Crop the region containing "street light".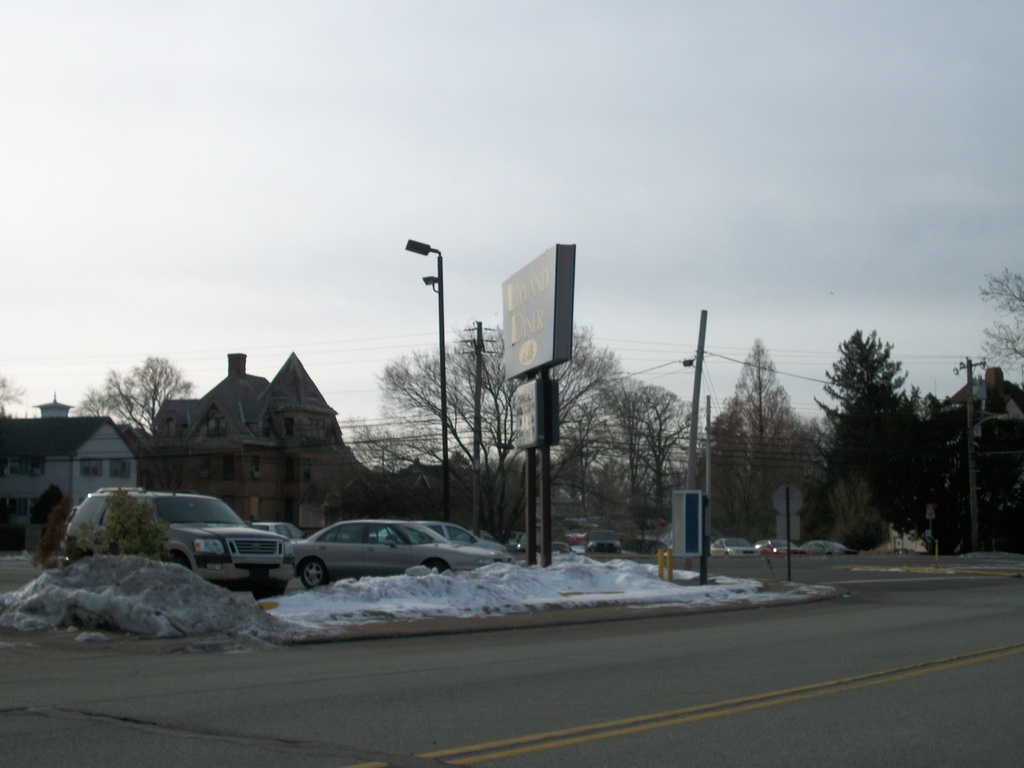
Crop region: (left=405, top=236, right=449, bottom=515).
